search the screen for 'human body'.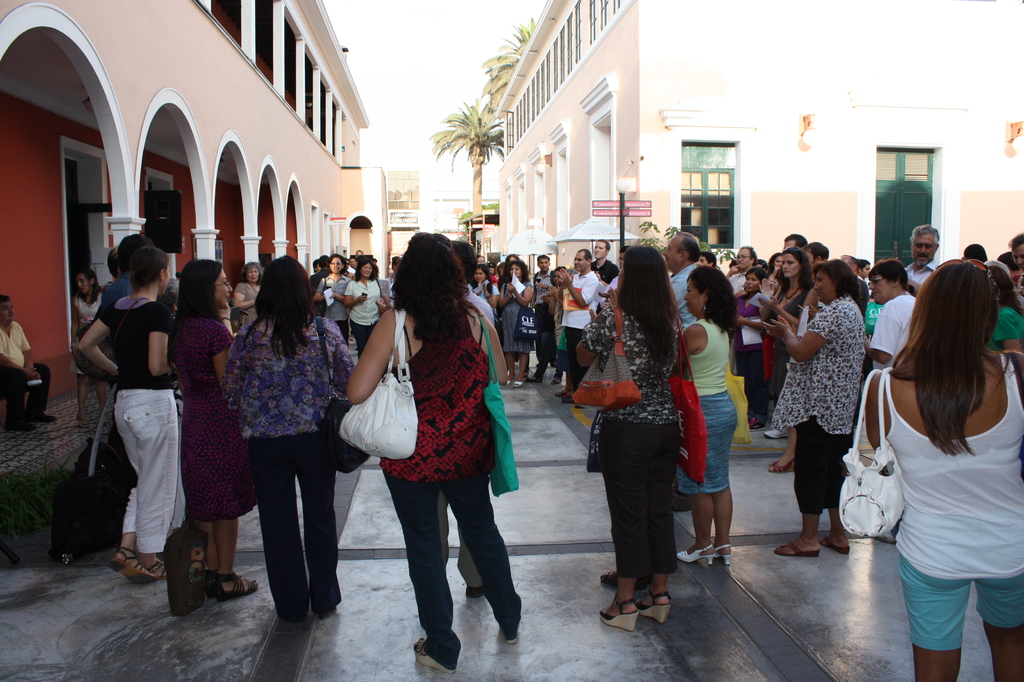
Found at 72,245,181,594.
